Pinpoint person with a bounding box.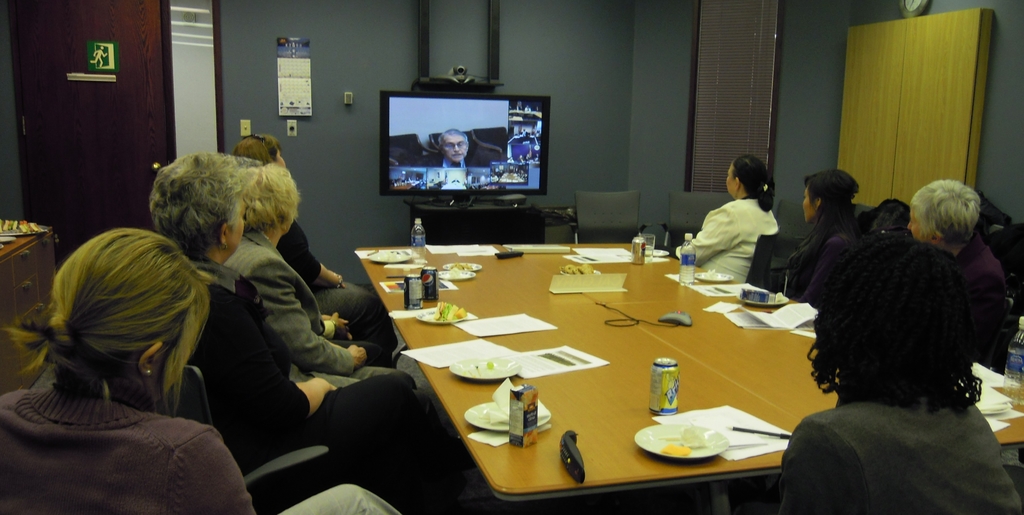
[144, 154, 450, 511].
